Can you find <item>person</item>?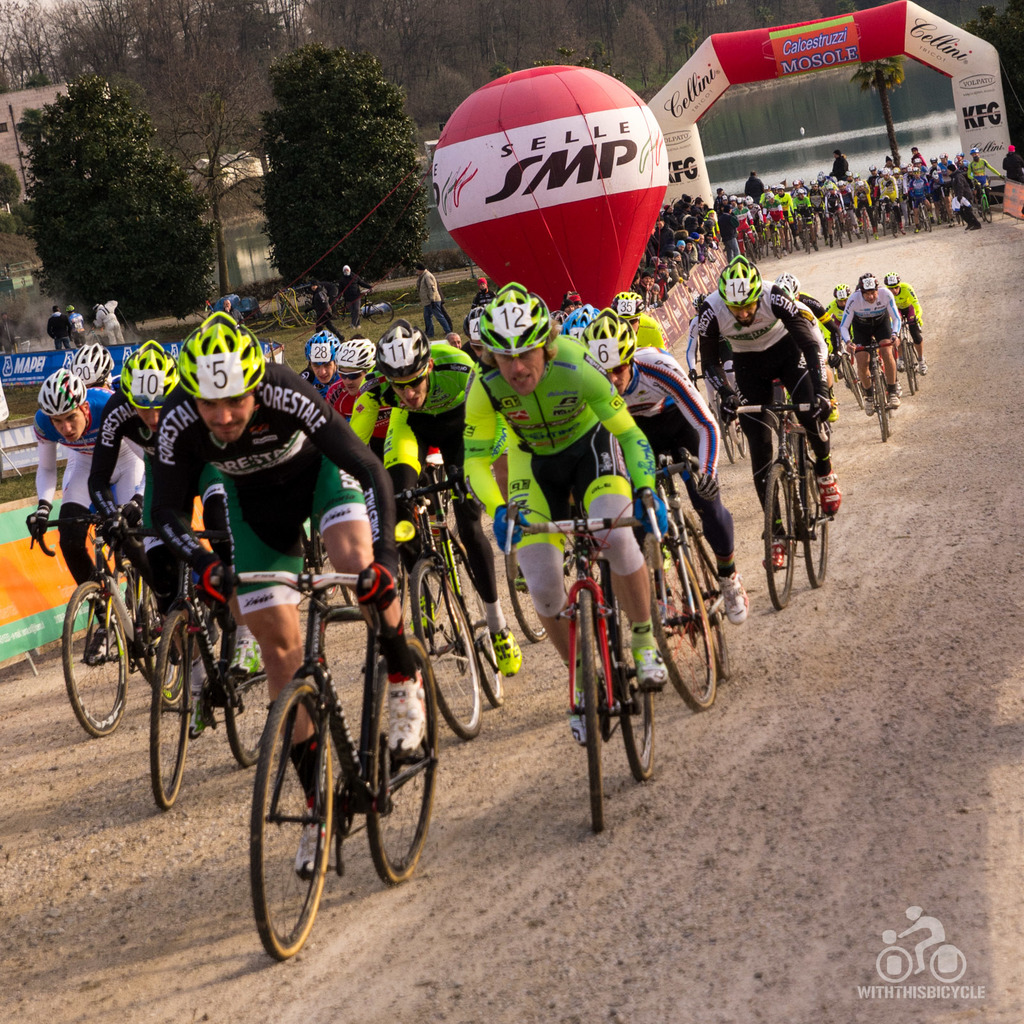
Yes, bounding box: bbox(45, 305, 69, 358).
